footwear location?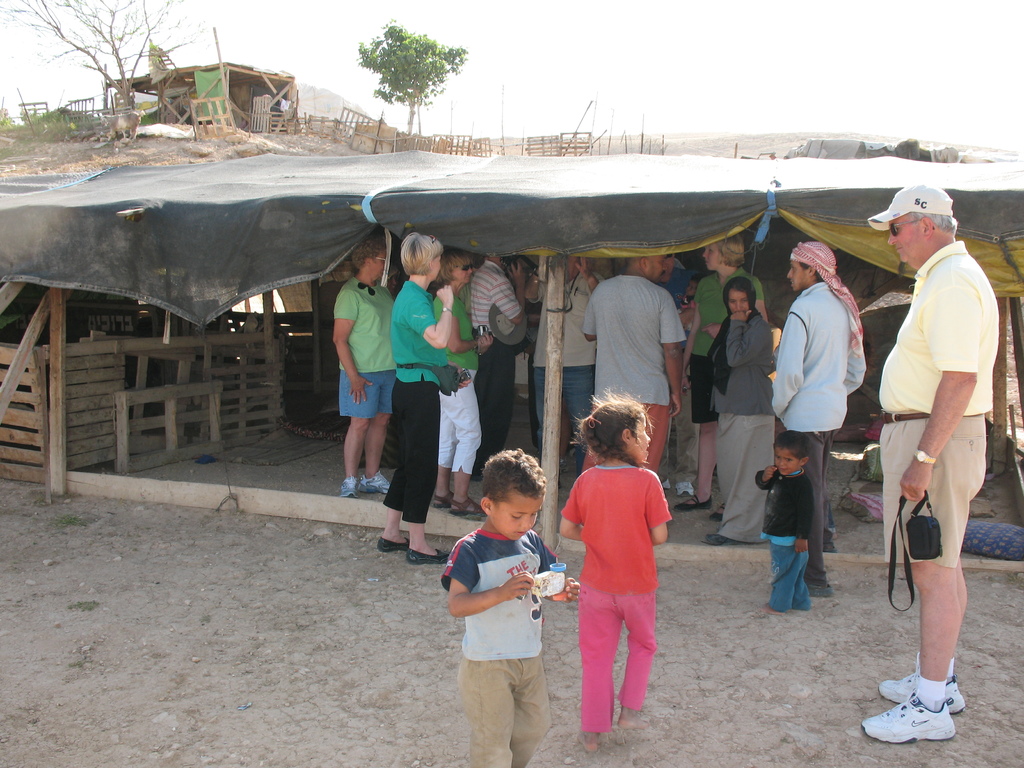
x1=407, y1=545, x2=449, y2=566
